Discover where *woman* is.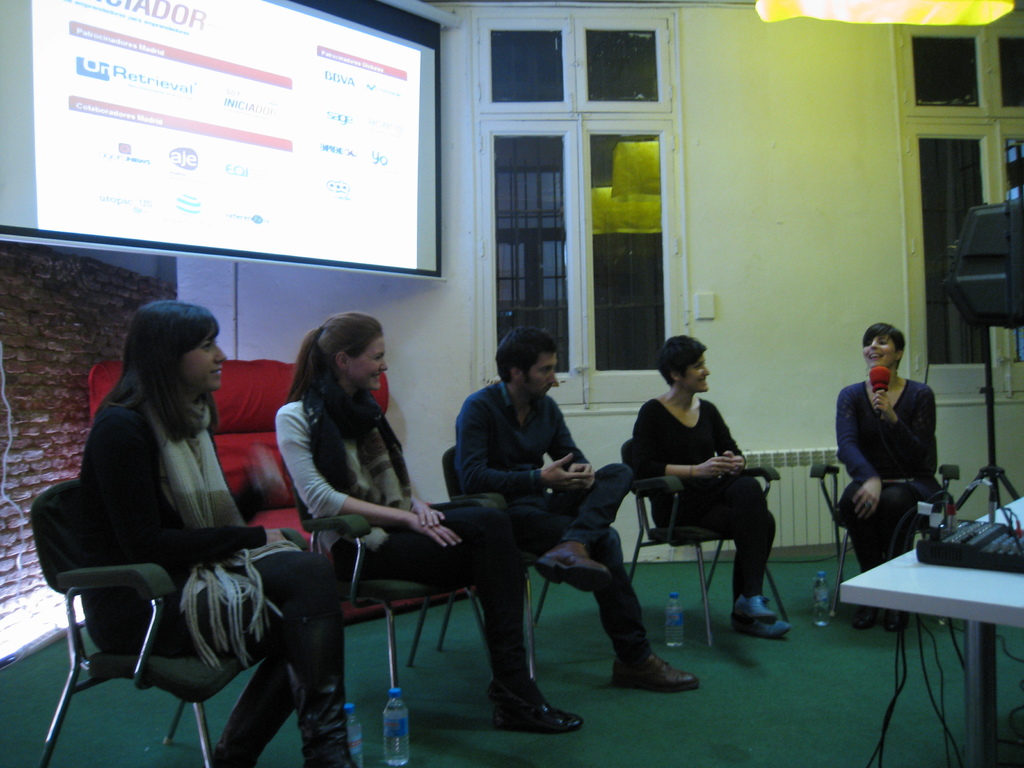
Discovered at 275:307:587:740.
